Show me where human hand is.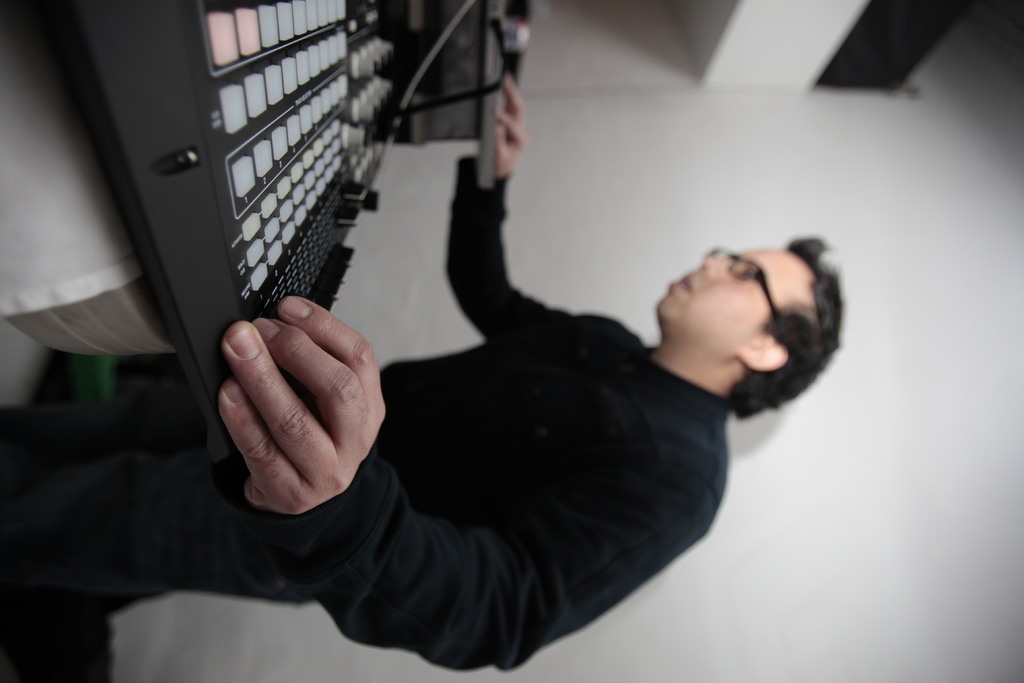
human hand is at detection(212, 304, 397, 527).
